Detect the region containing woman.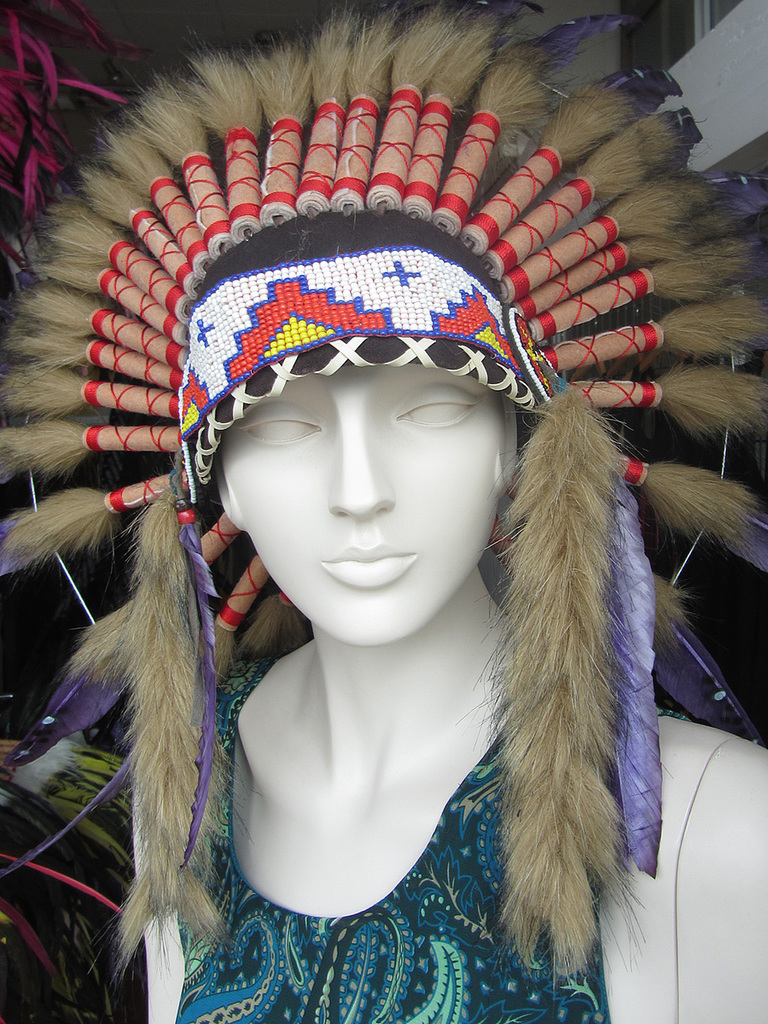
box(0, 0, 767, 1023).
